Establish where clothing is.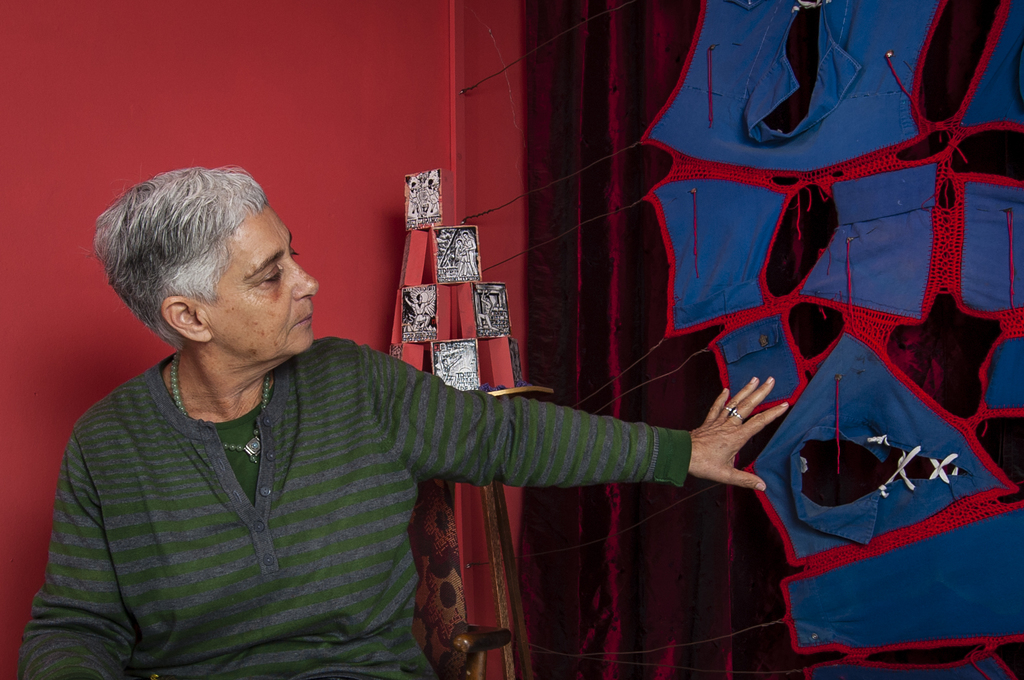
Established at crop(17, 329, 689, 679).
